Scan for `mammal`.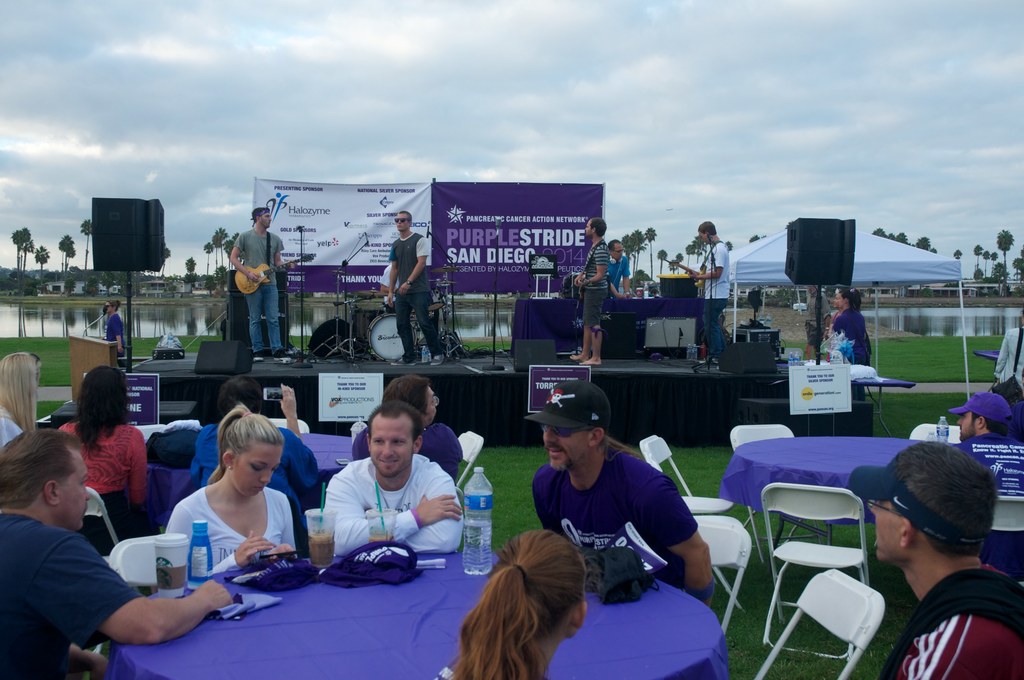
Scan result: bbox=(388, 208, 447, 364).
